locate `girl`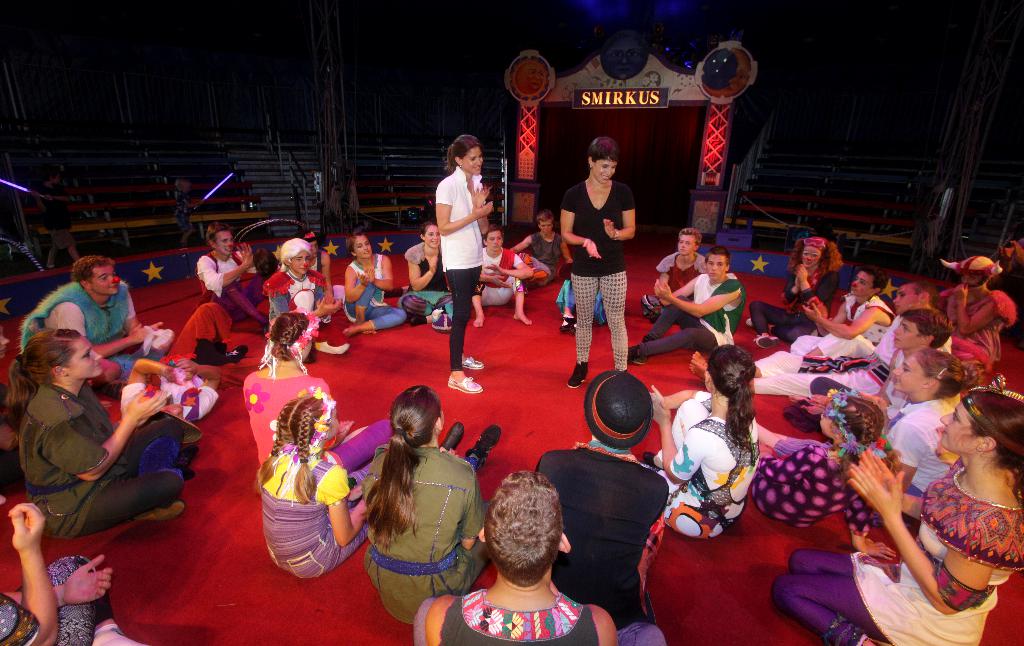
bbox=[649, 344, 766, 538]
